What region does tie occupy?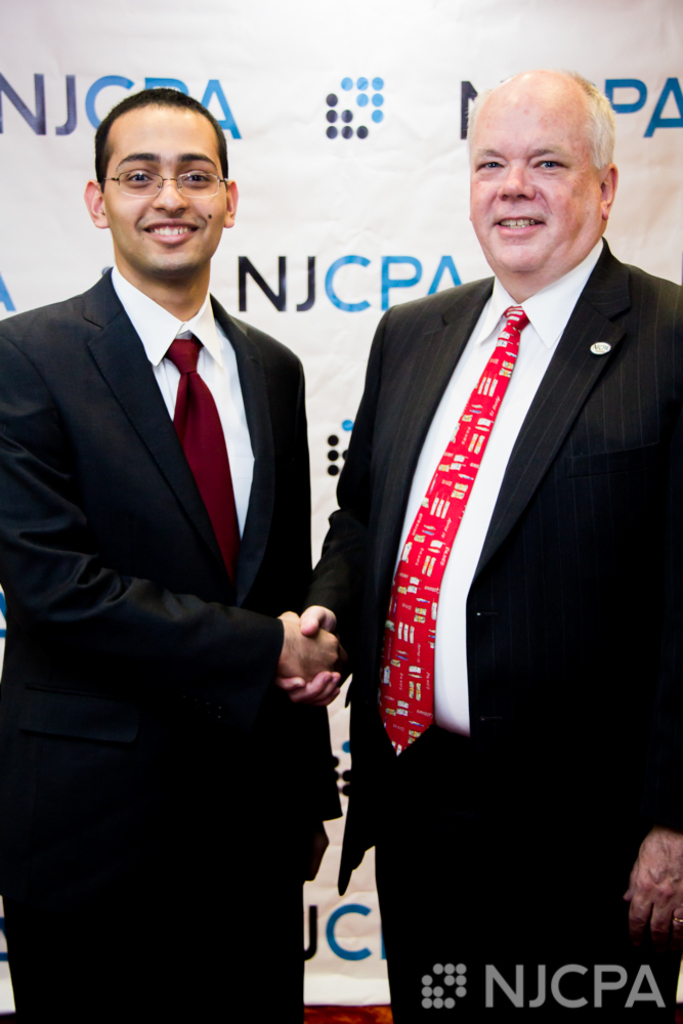
region(374, 302, 528, 761).
